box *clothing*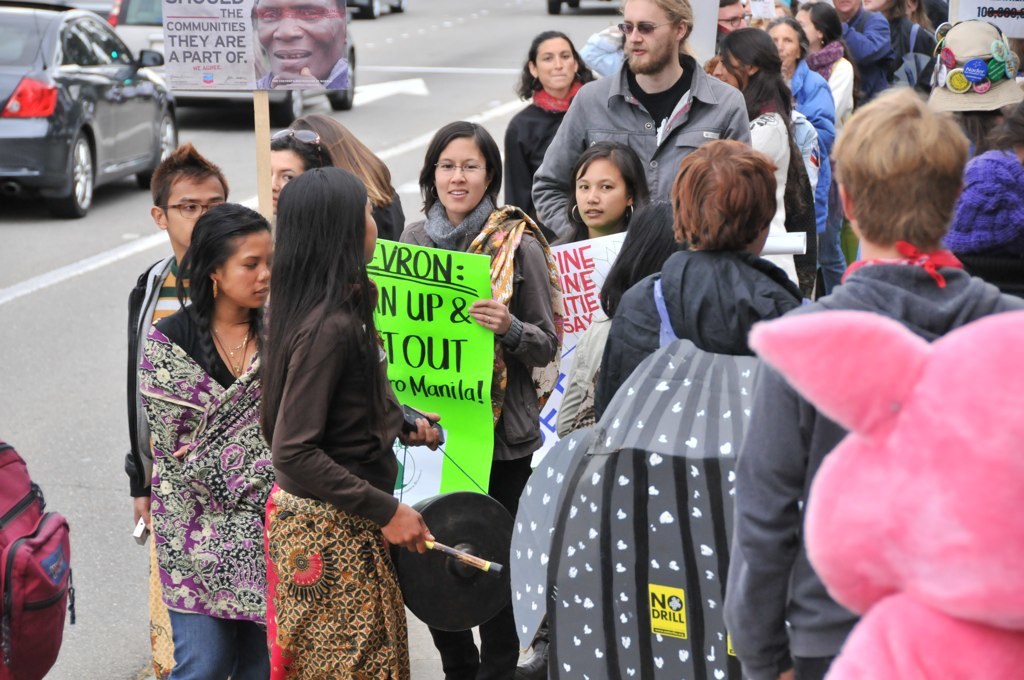
818:54:847:149
